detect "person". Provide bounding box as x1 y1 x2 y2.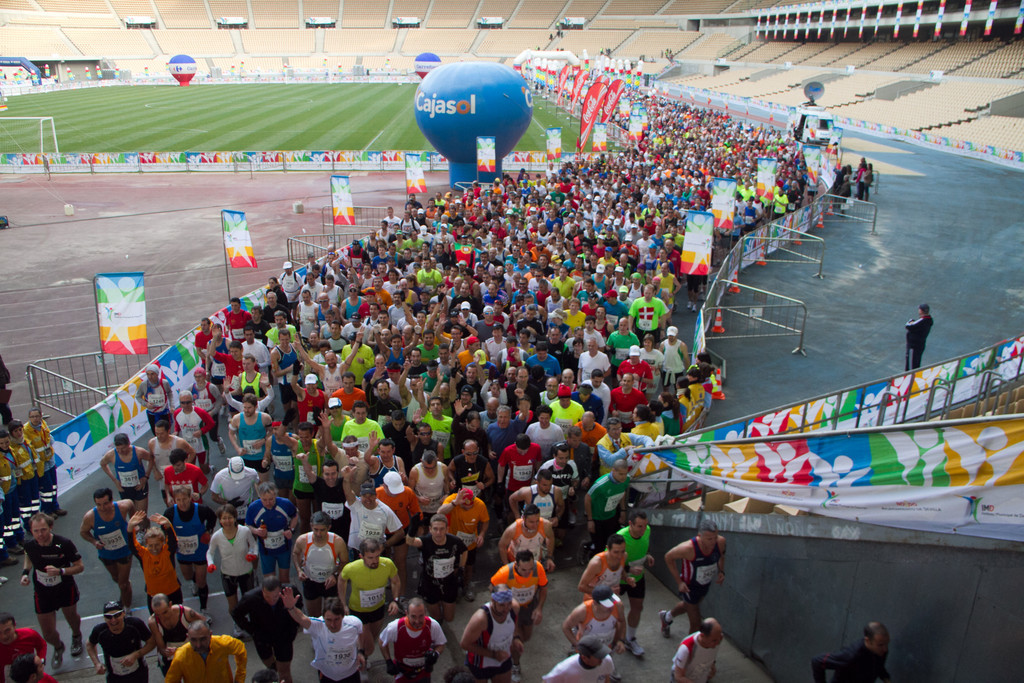
163 489 219 590.
